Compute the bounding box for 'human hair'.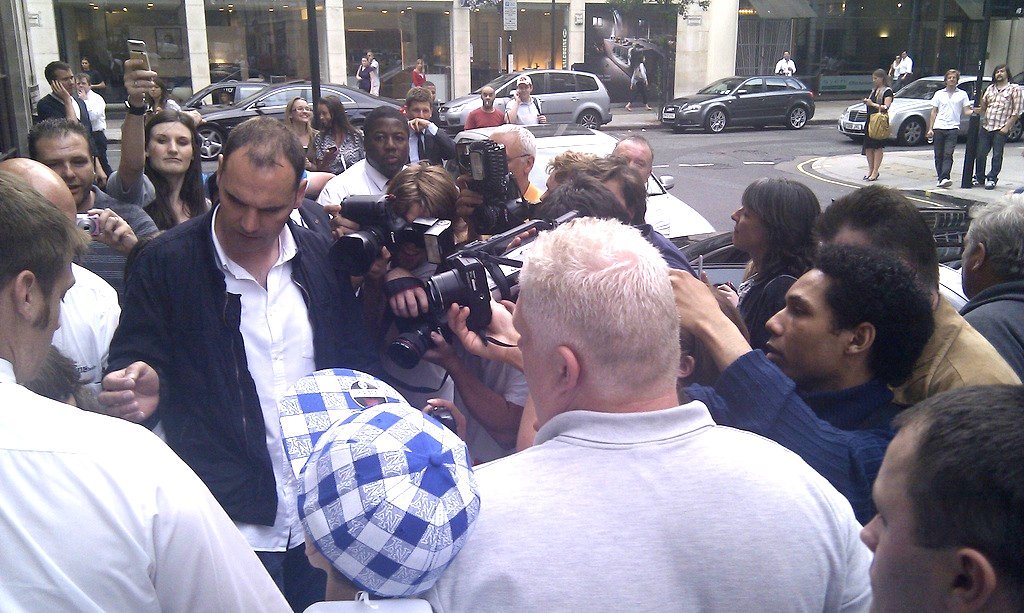
bbox=(25, 114, 95, 164).
